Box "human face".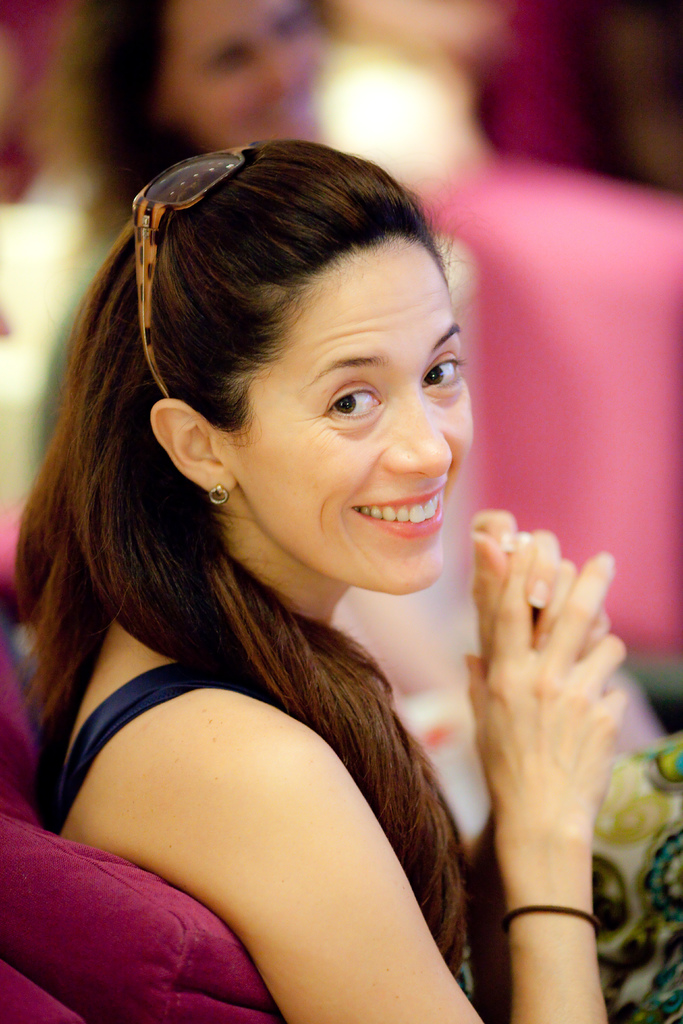
(left=233, top=250, right=474, bottom=600).
